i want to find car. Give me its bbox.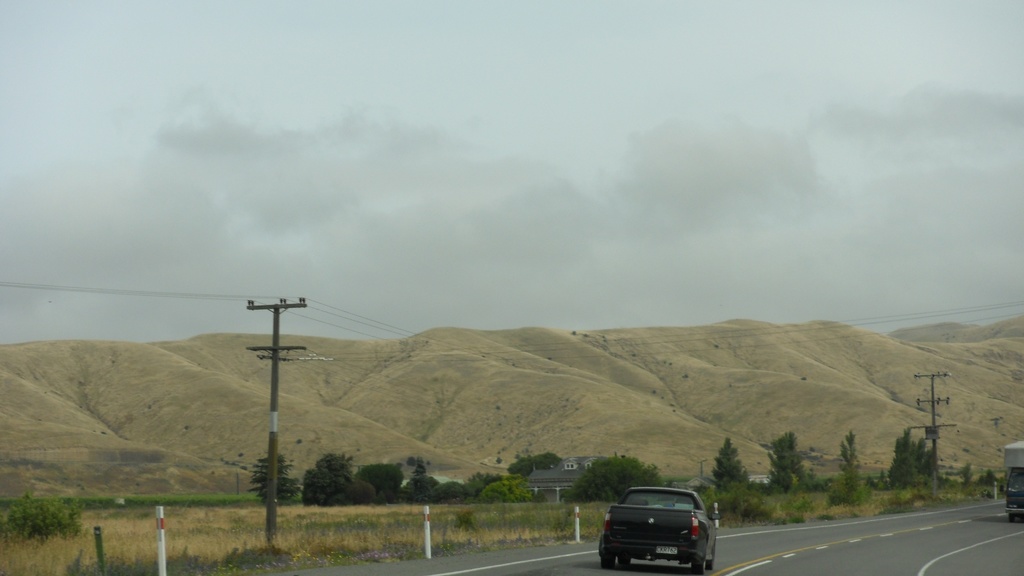
(598,484,719,575).
